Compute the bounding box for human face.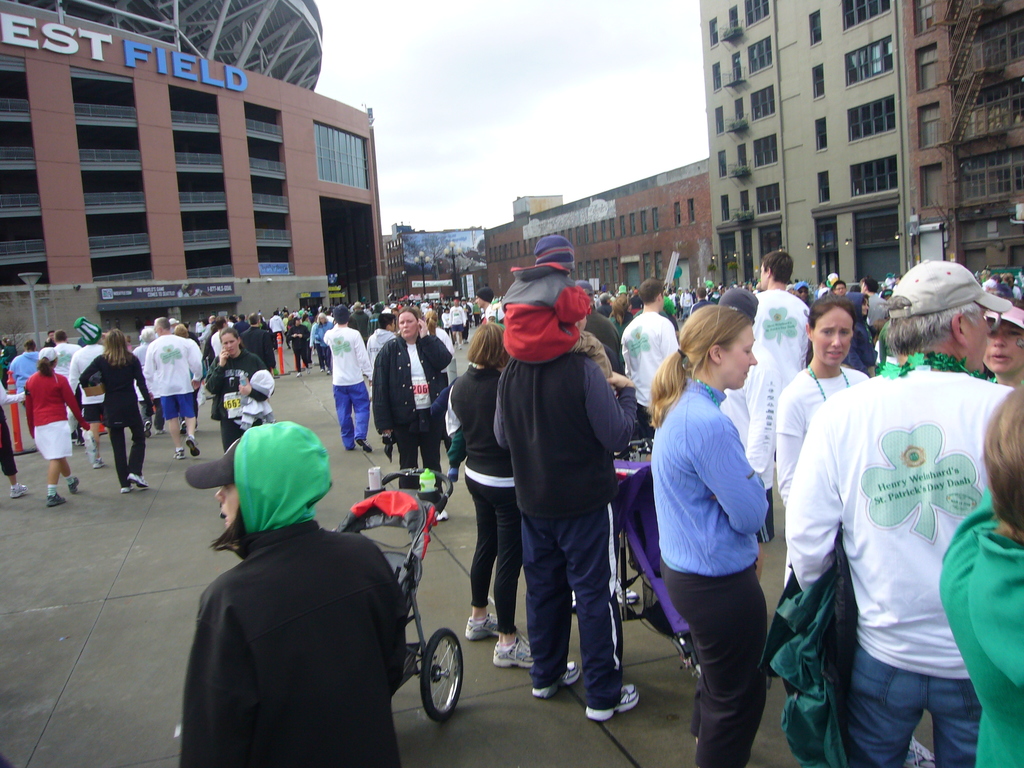
(x1=982, y1=317, x2=1023, y2=378).
